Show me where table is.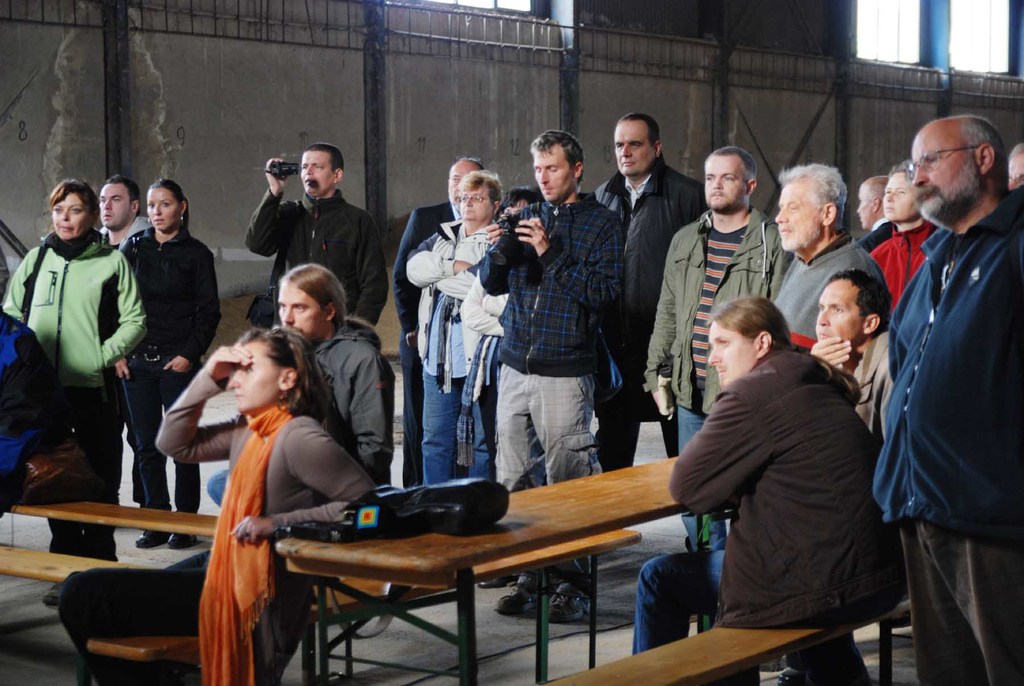
table is at region(76, 438, 828, 673).
